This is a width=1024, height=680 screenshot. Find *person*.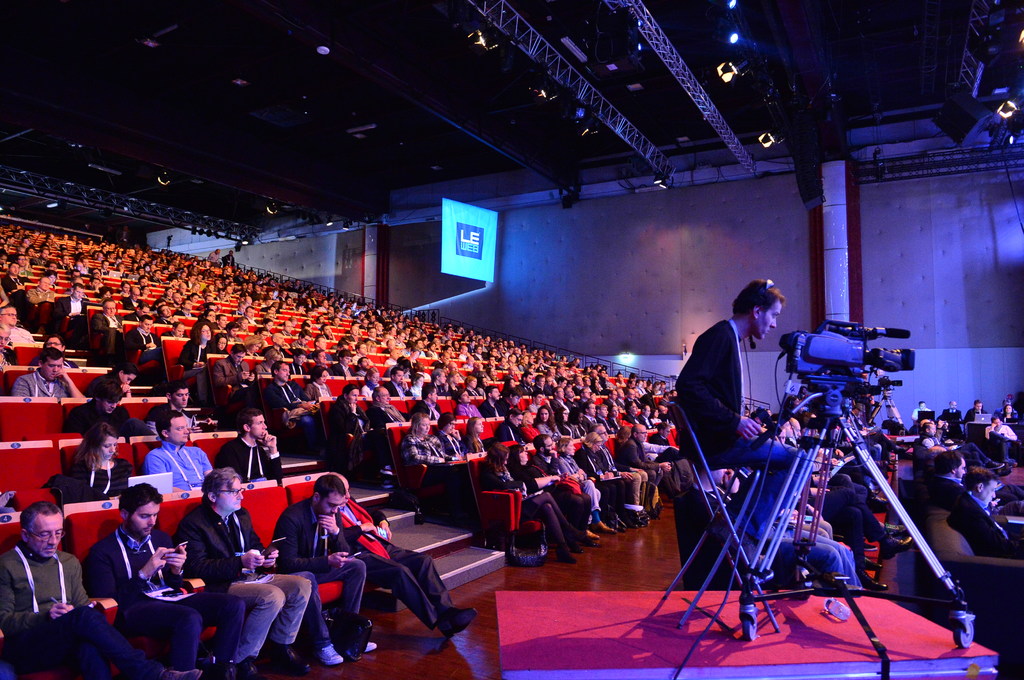
Bounding box: box=[260, 470, 375, 669].
